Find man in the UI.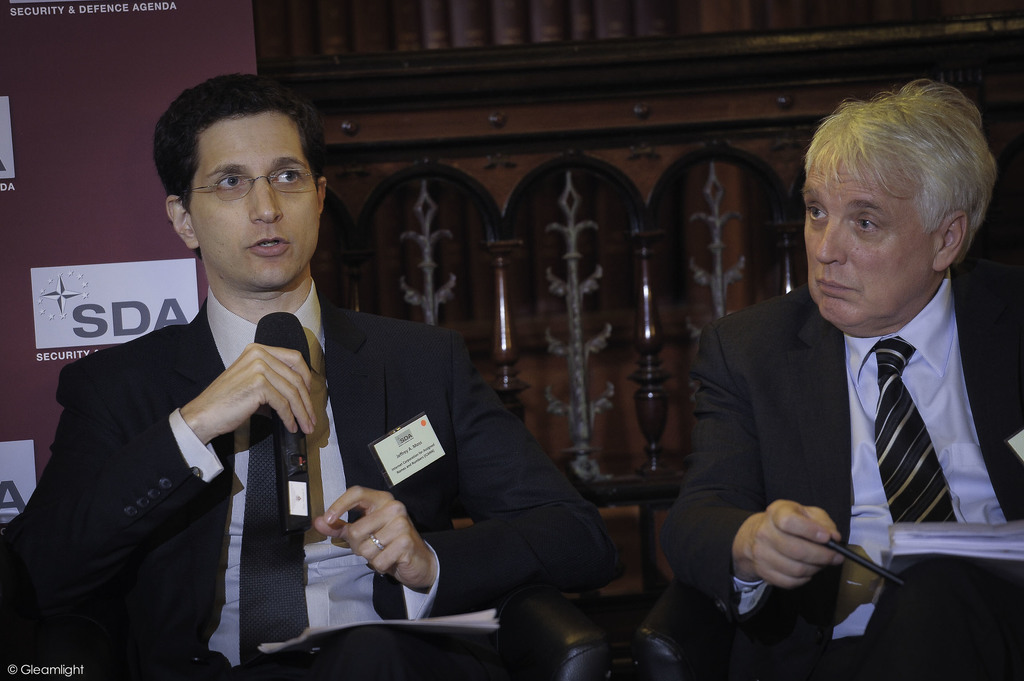
UI element at (left=0, top=72, right=602, bottom=680).
